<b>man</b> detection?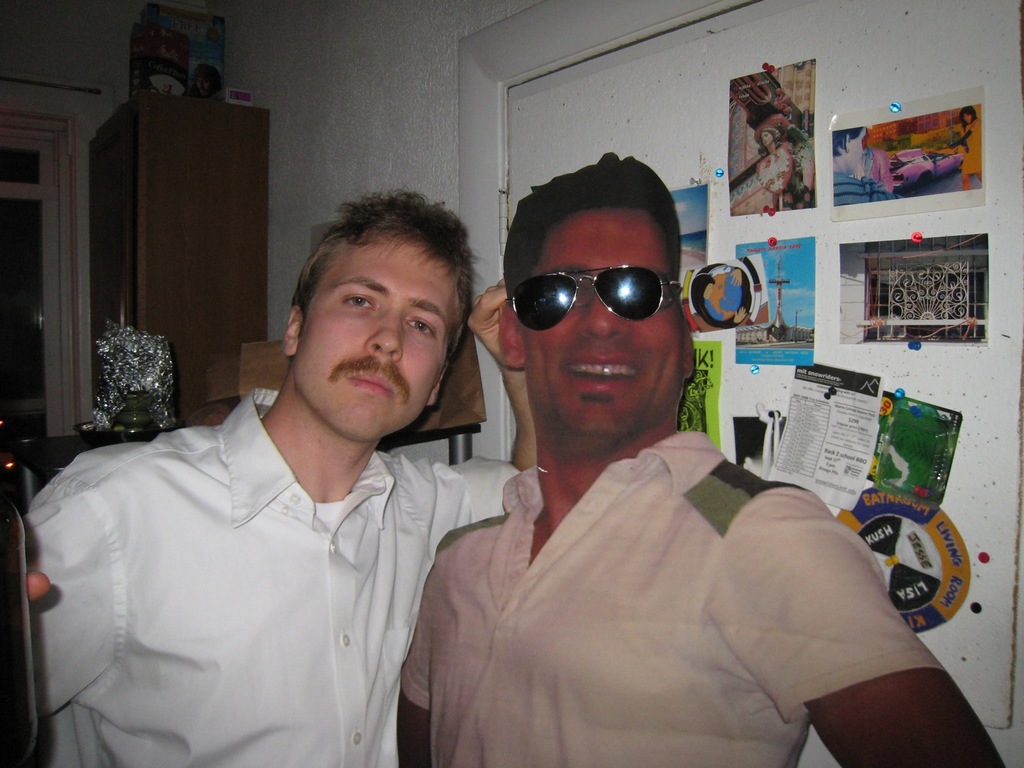
[8,177,488,767]
